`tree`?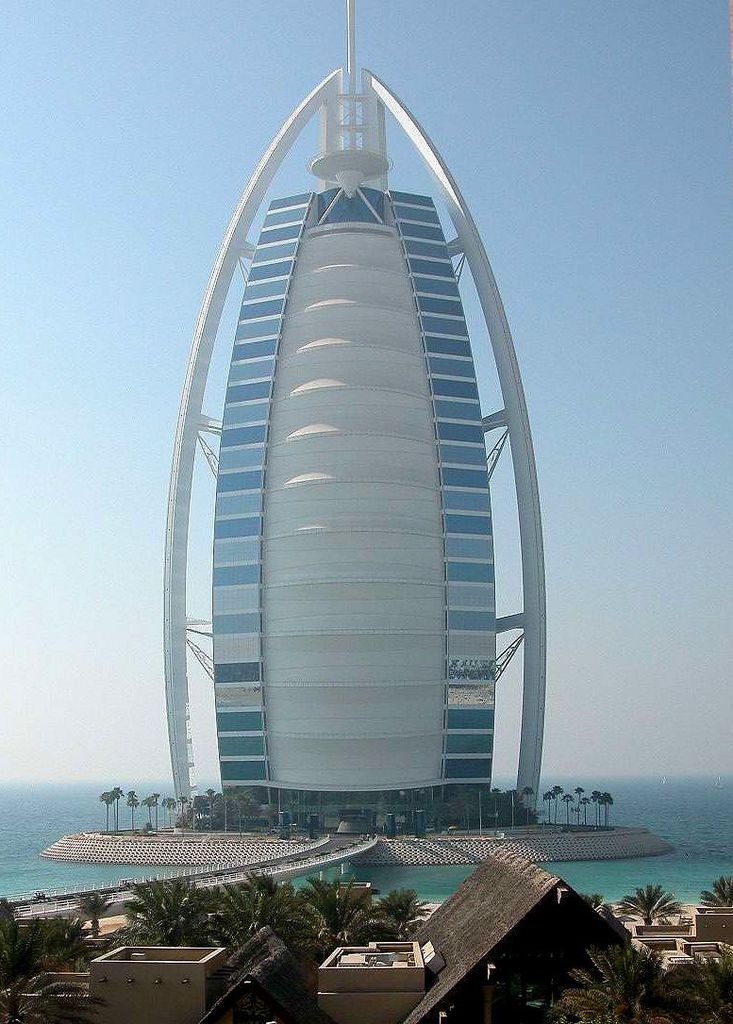
[x1=86, y1=886, x2=112, y2=936]
